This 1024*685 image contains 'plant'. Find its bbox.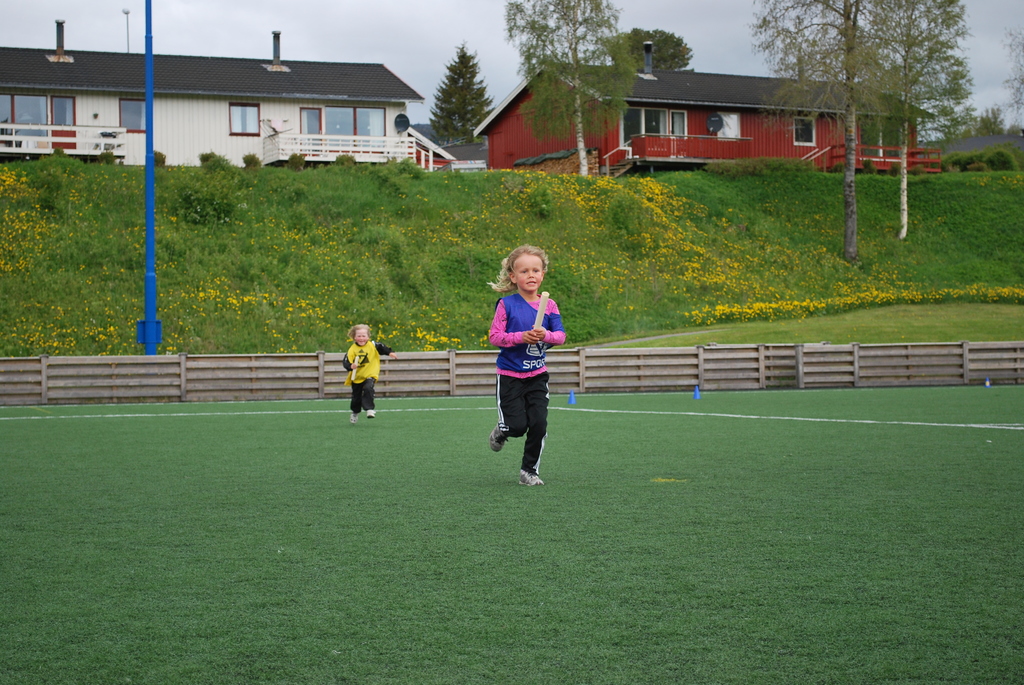
crop(521, 182, 552, 216).
